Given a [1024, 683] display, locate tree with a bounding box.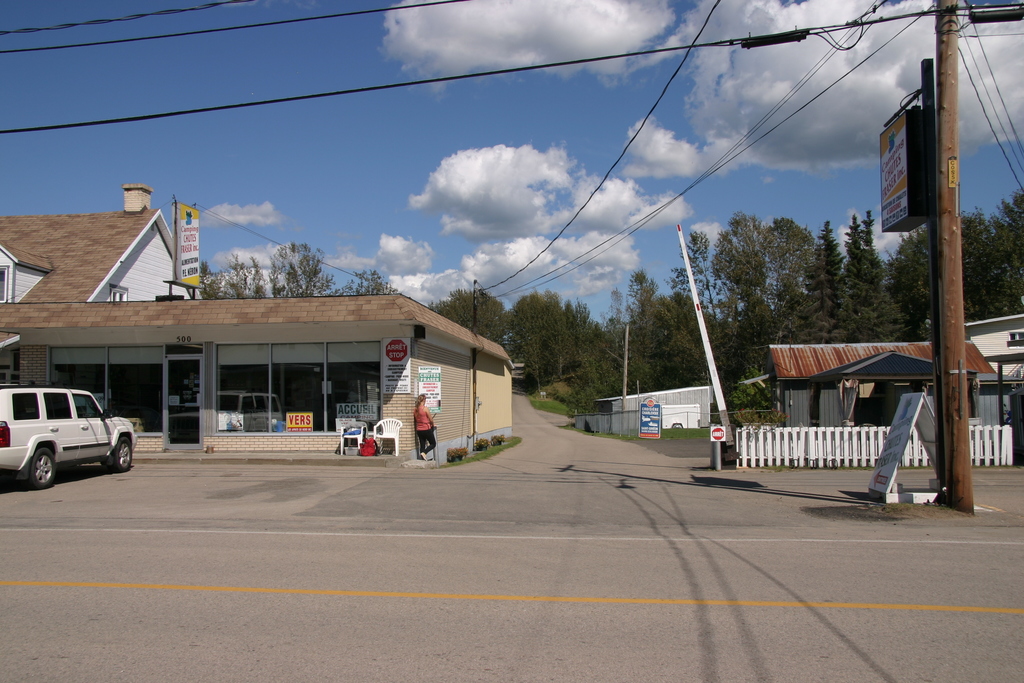
Located: bbox=(432, 272, 538, 336).
